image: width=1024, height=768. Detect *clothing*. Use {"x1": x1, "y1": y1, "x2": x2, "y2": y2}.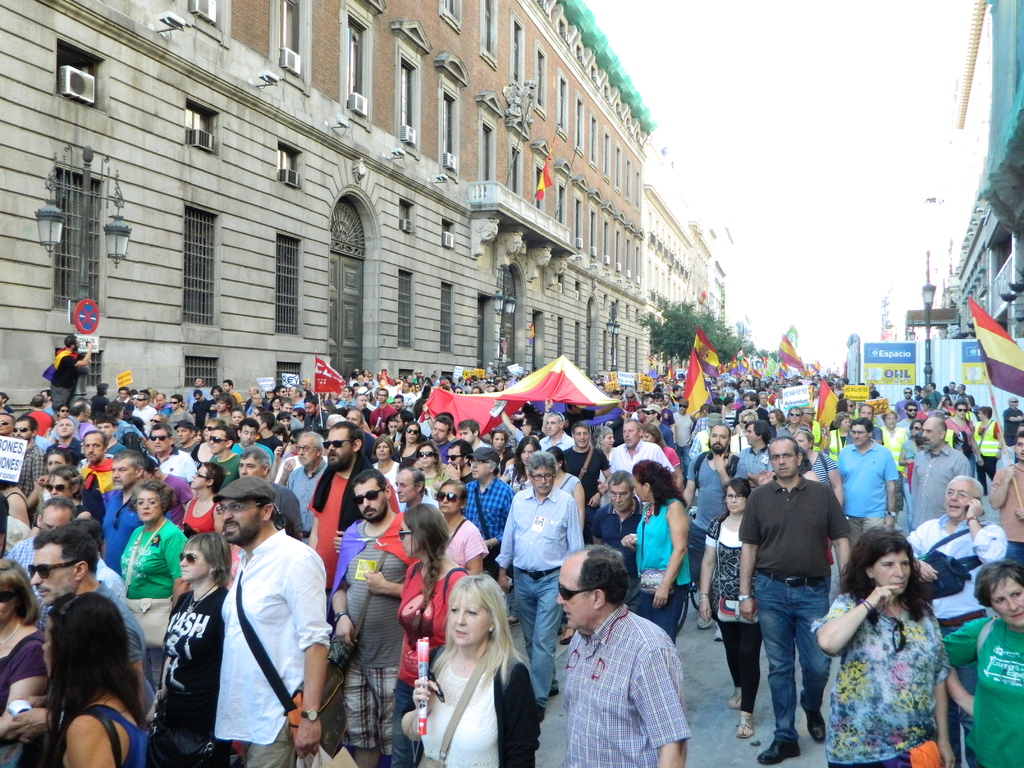
{"x1": 460, "y1": 477, "x2": 518, "y2": 578}.
